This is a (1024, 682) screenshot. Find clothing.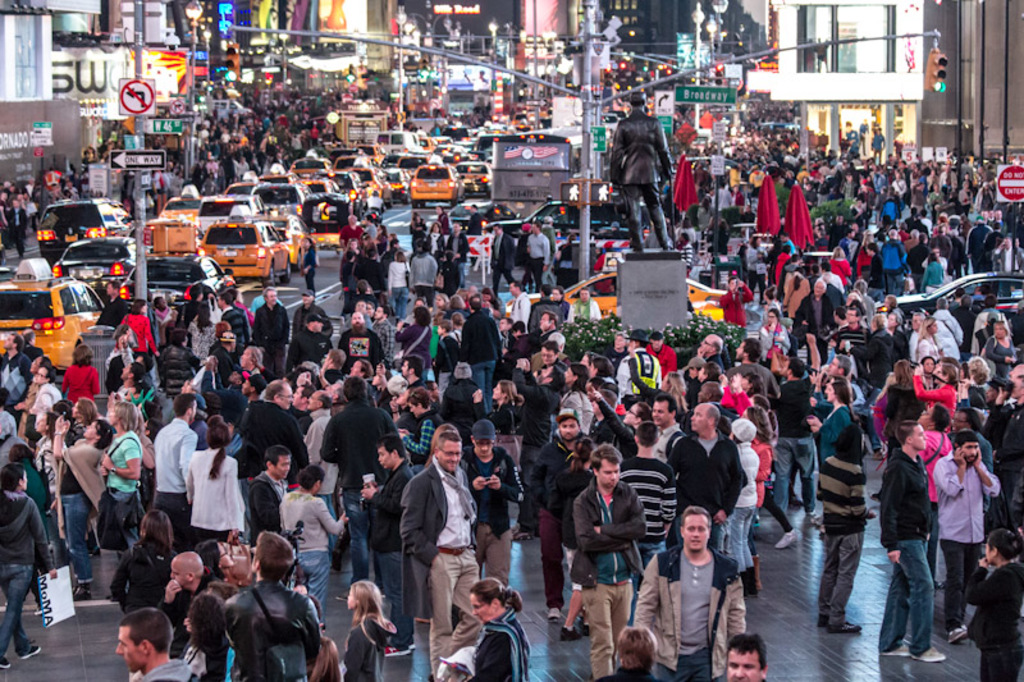
Bounding box: [324, 400, 410, 573].
